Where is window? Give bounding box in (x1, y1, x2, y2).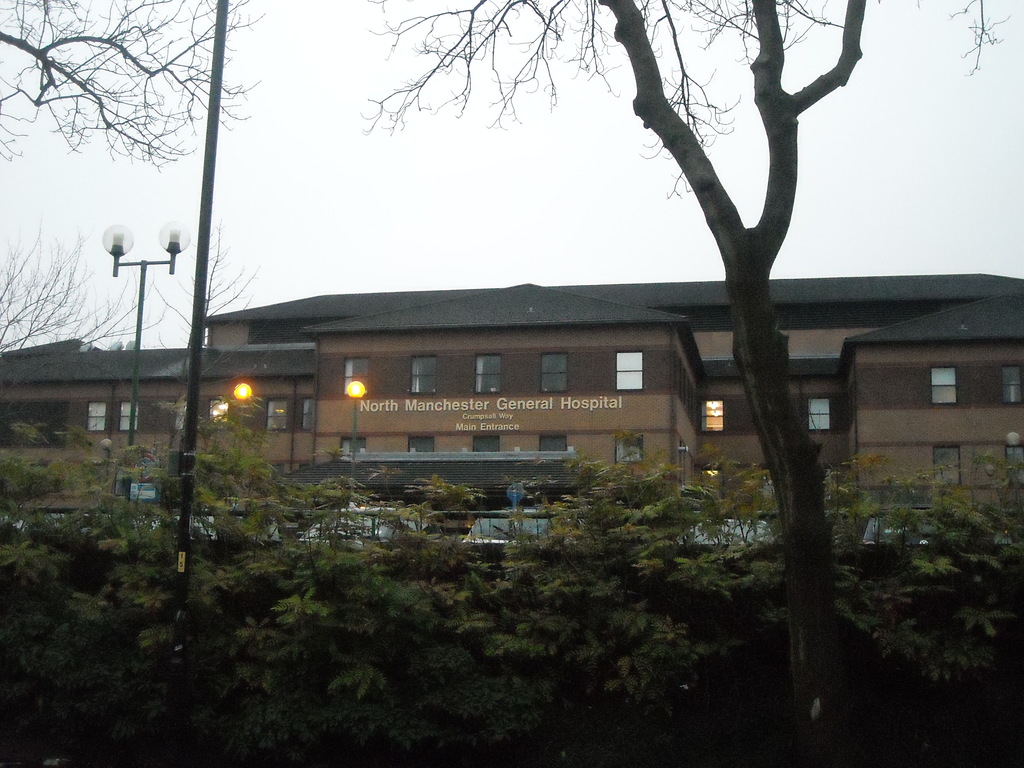
(476, 351, 505, 390).
